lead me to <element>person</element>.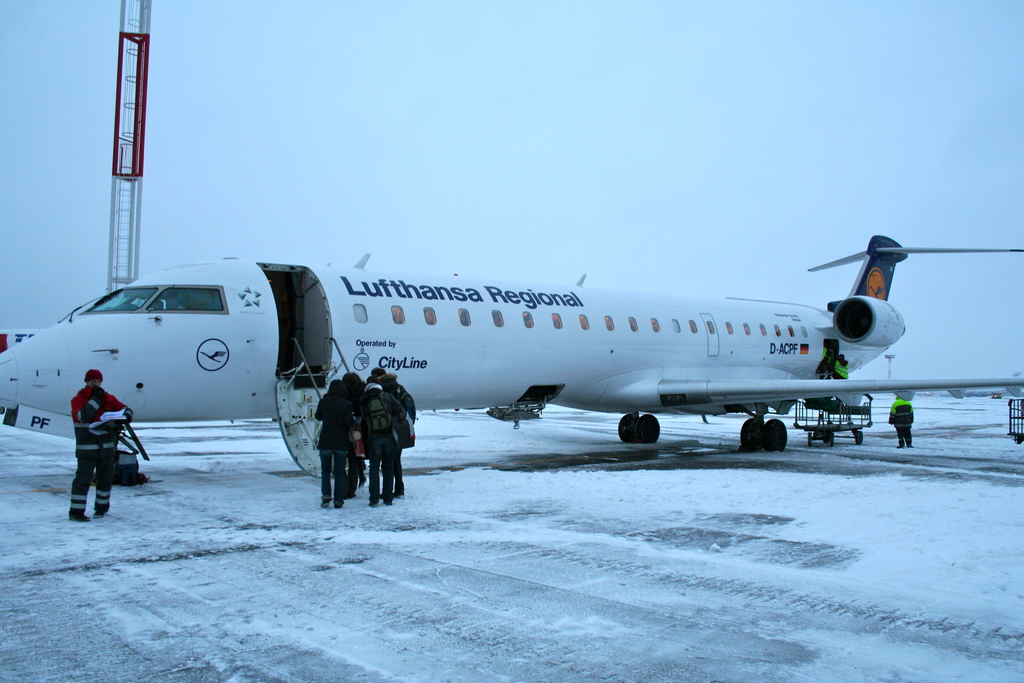
Lead to bbox(887, 397, 913, 447).
